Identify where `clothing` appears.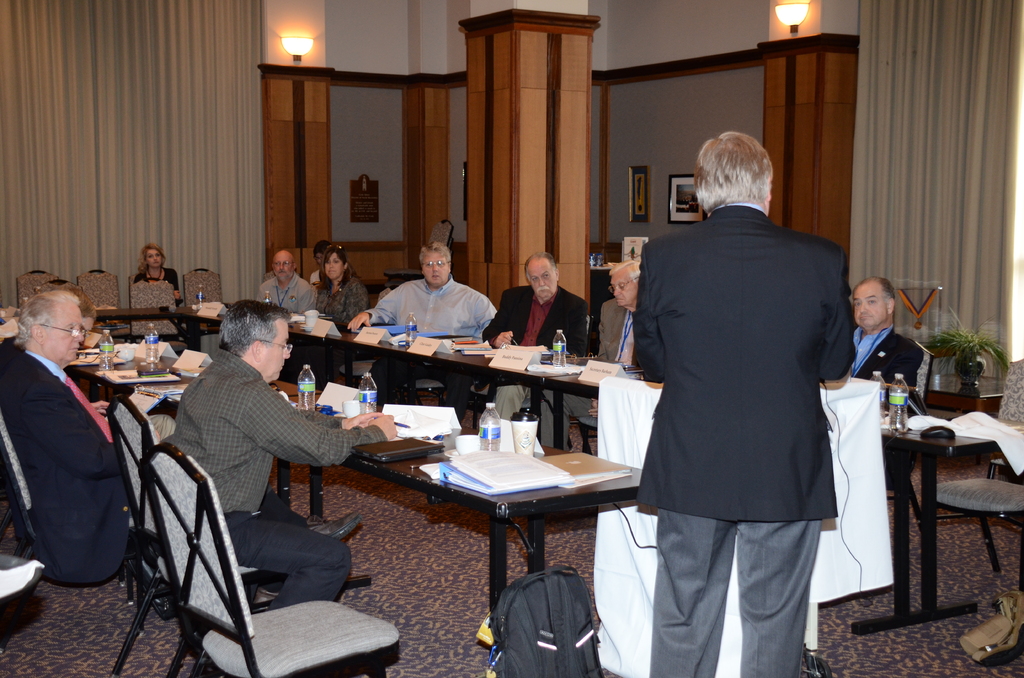
Appears at select_region(134, 265, 182, 300).
